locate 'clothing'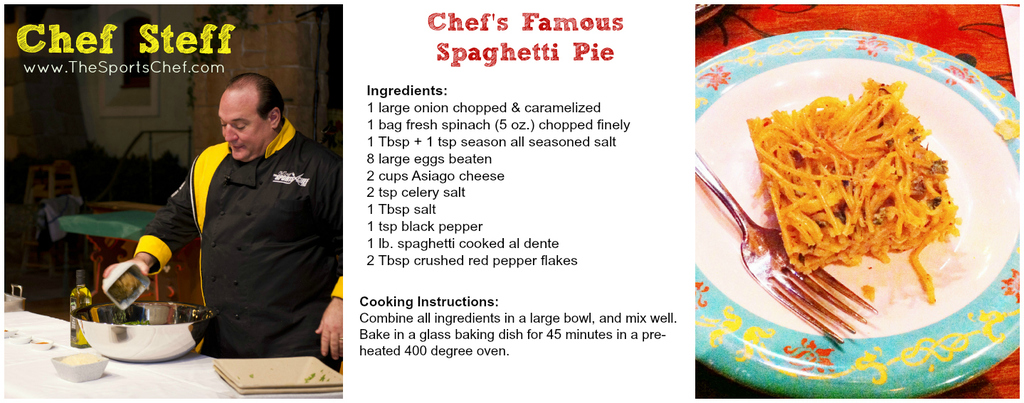
141,87,329,365
